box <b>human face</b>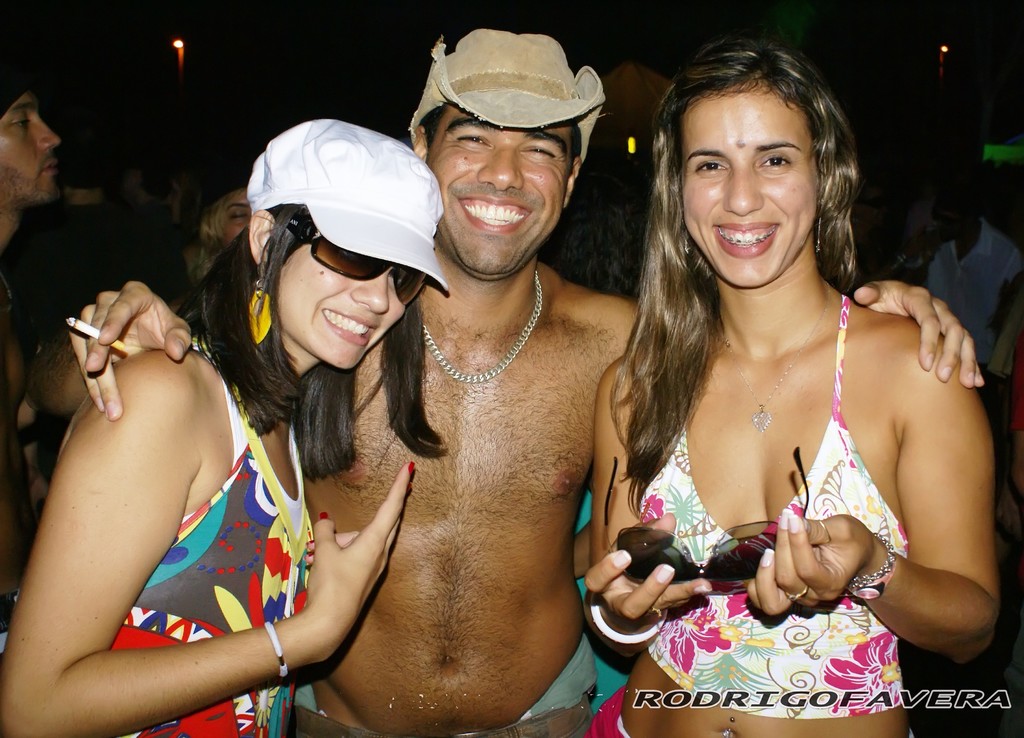
region(276, 243, 403, 368)
